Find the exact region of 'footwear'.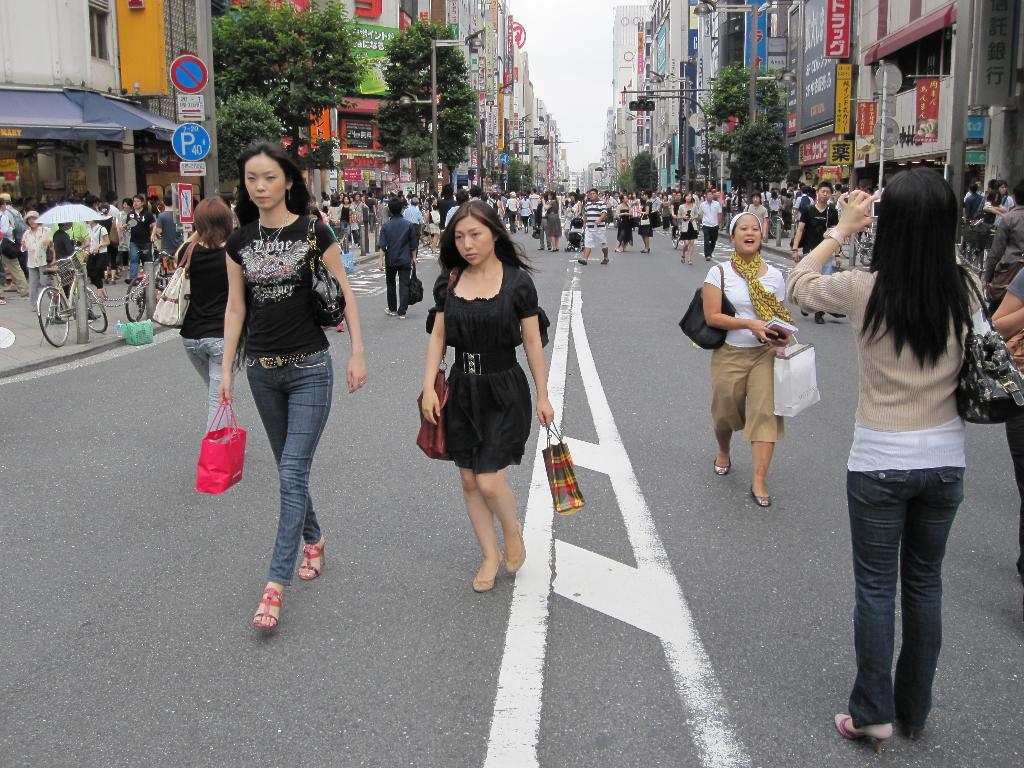
Exact region: box=[577, 255, 587, 268].
